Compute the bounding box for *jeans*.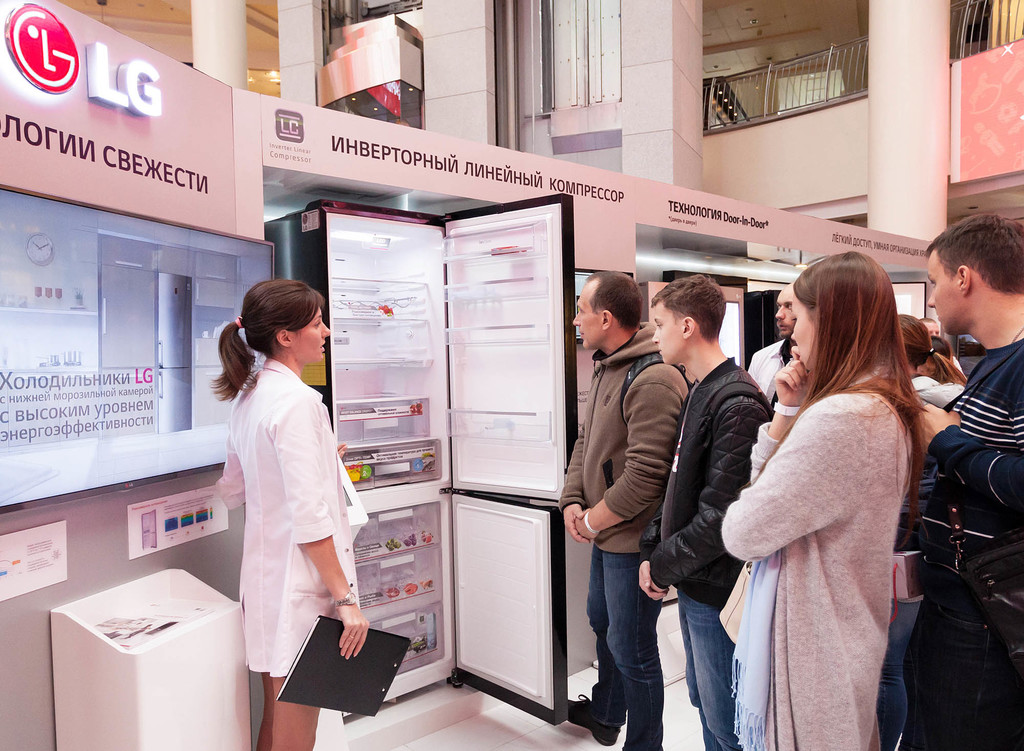
locate(876, 598, 920, 750).
